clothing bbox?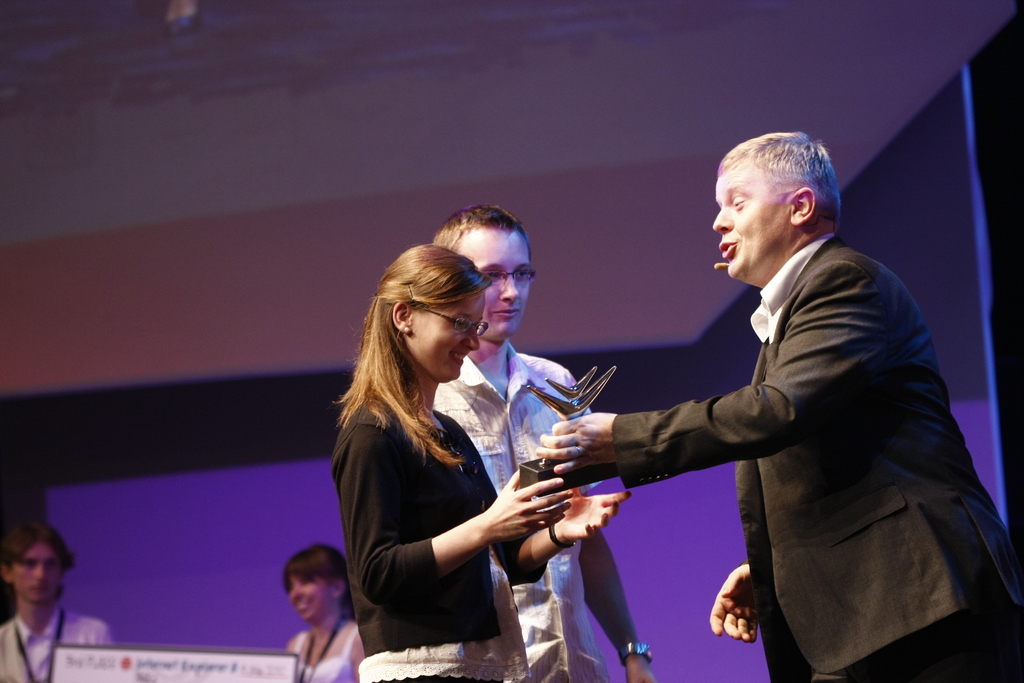
435/343/622/682
